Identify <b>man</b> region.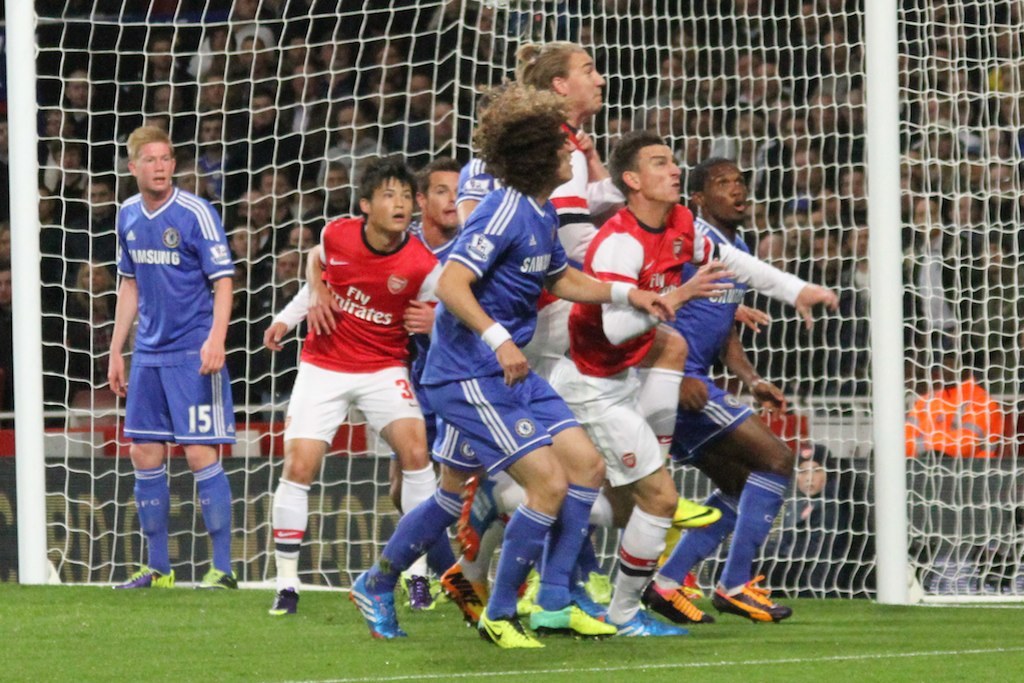
Region: detection(123, 31, 211, 135).
